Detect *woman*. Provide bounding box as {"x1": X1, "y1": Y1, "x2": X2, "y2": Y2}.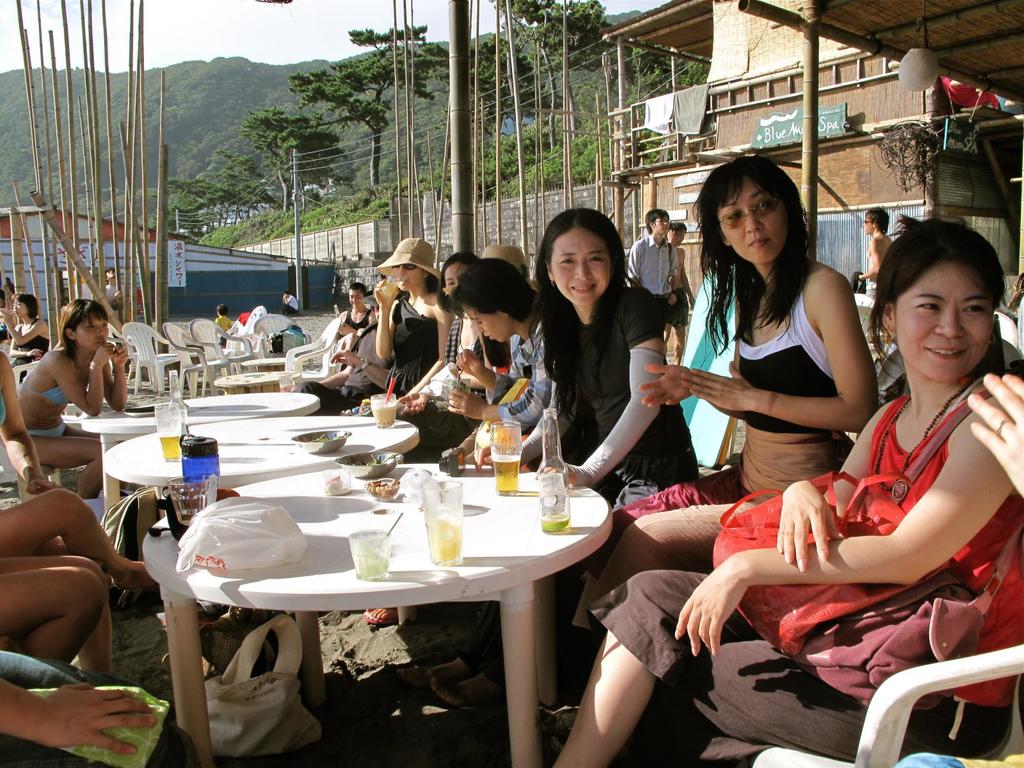
{"x1": 549, "y1": 155, "x2": 883, "y2": 742}.
